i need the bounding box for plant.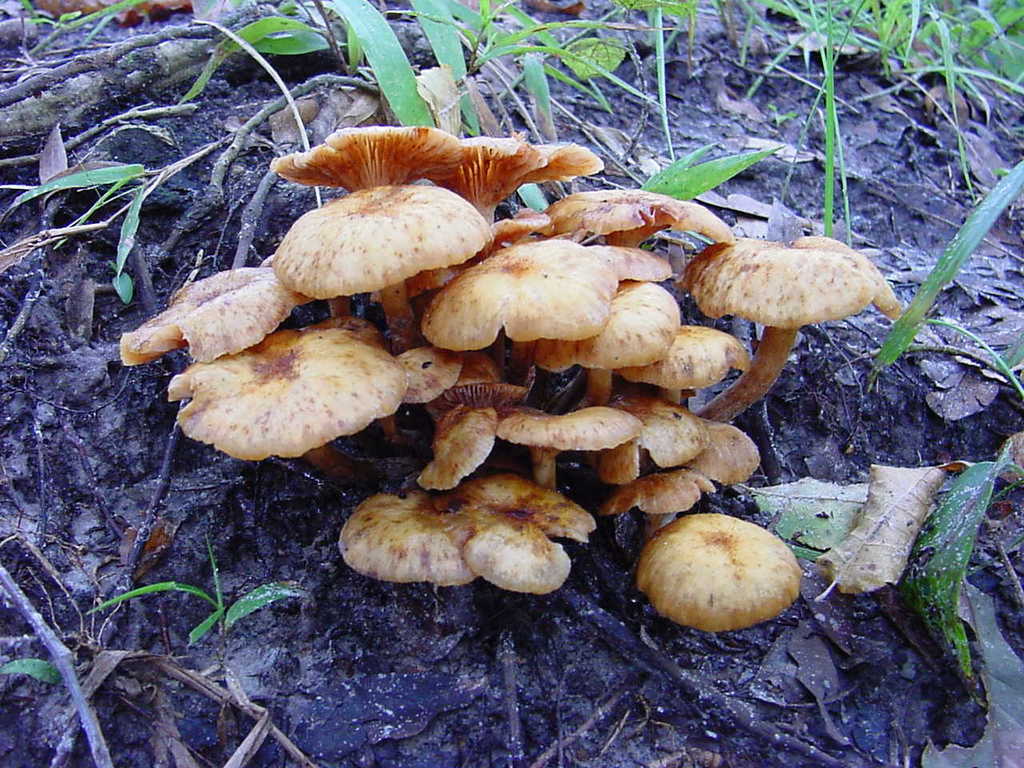
Here it is: {"left": 0, "top": 656, "right": 64, "bottom": 686}.
